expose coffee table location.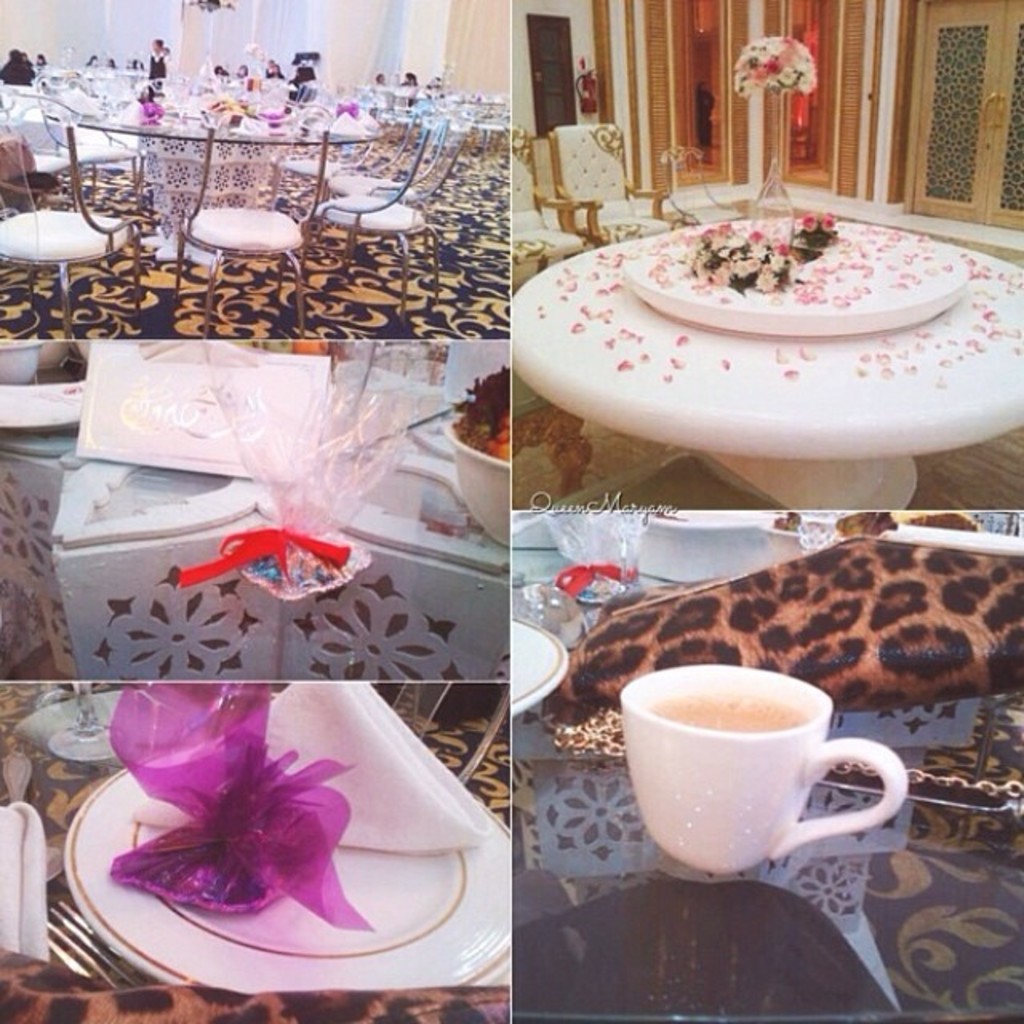
Exposed at crop(46, 69, 408, 291).
